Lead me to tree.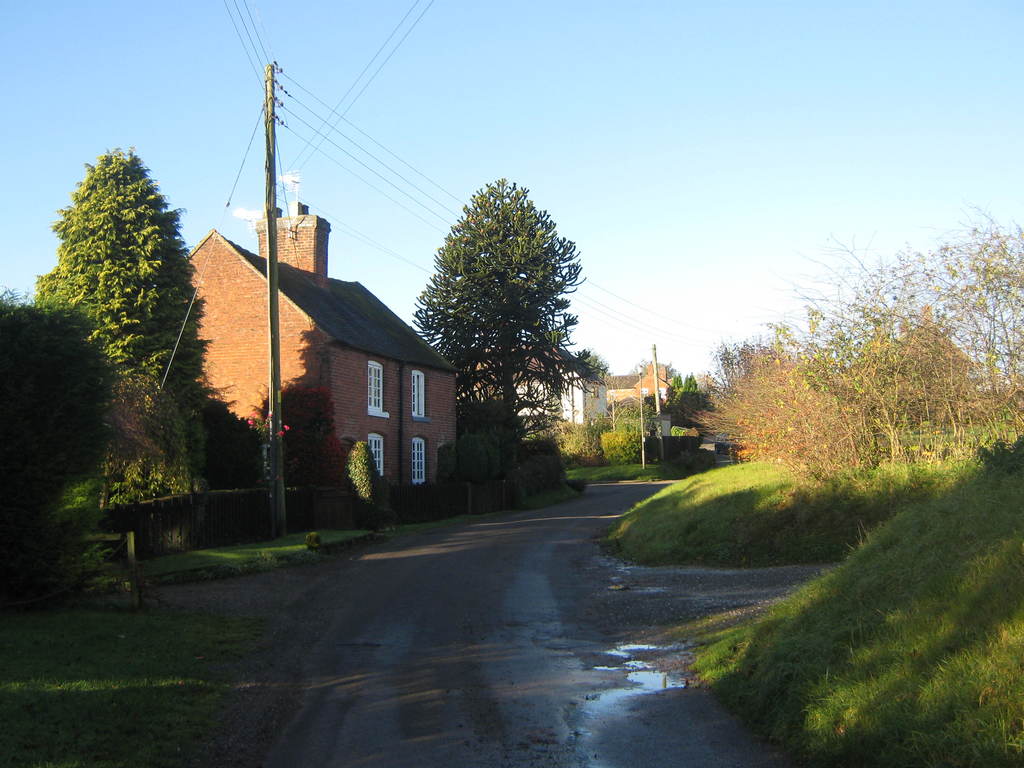
Lead to bbox=(788, 291, 915, 470).
